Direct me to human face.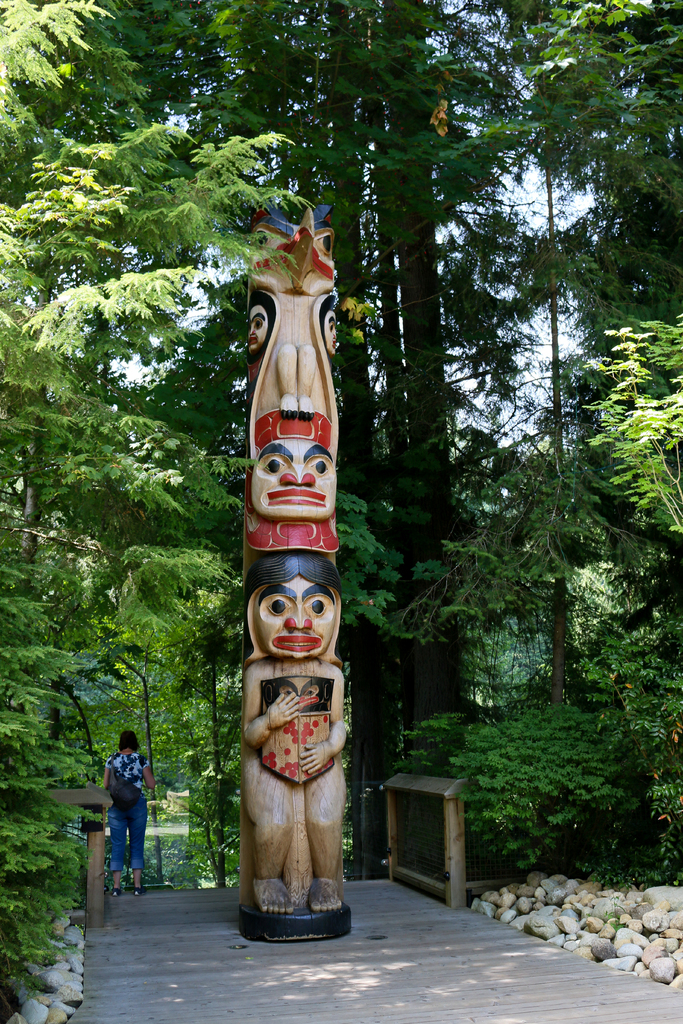
Direction: <bbox>254, 435, 338, 514</bbox>.
